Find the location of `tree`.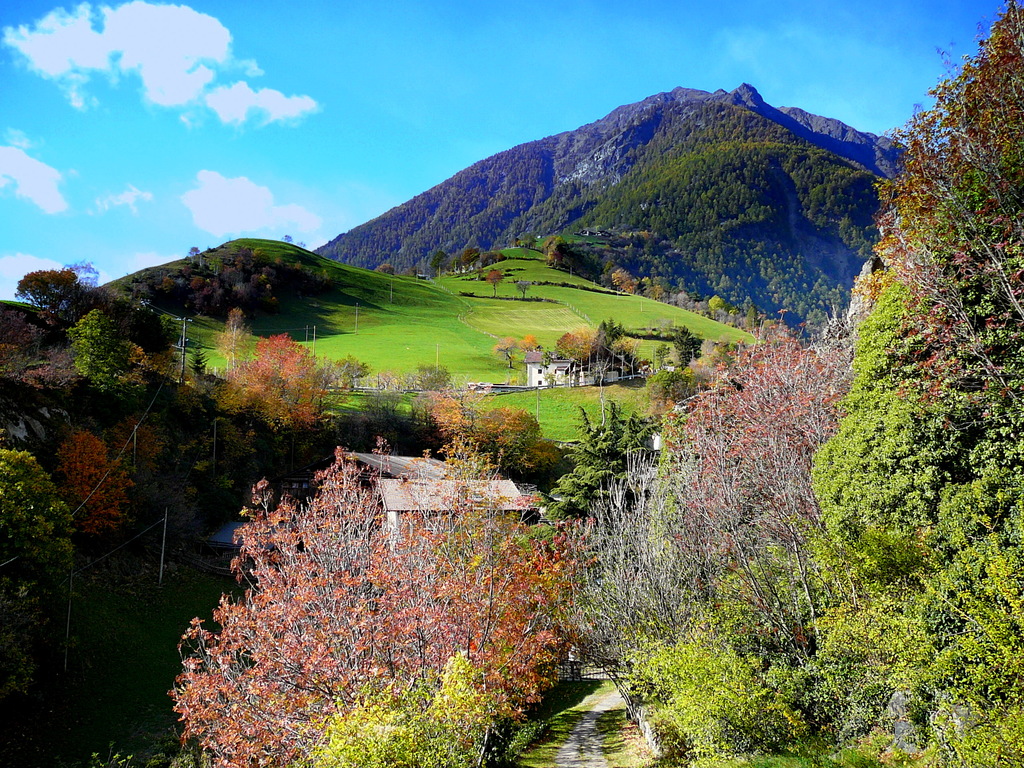
Location: (left=15, top=262, right=83, bottom=319).
